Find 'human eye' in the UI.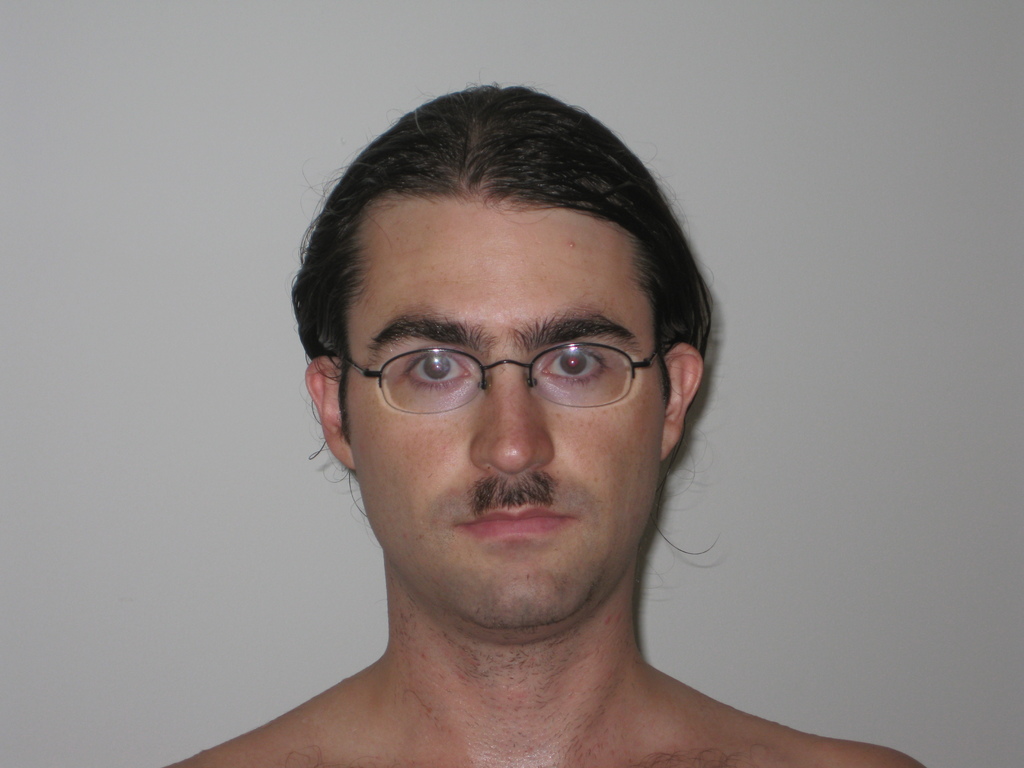
UI element at left=542, top=340, right=612, bottom=387.
